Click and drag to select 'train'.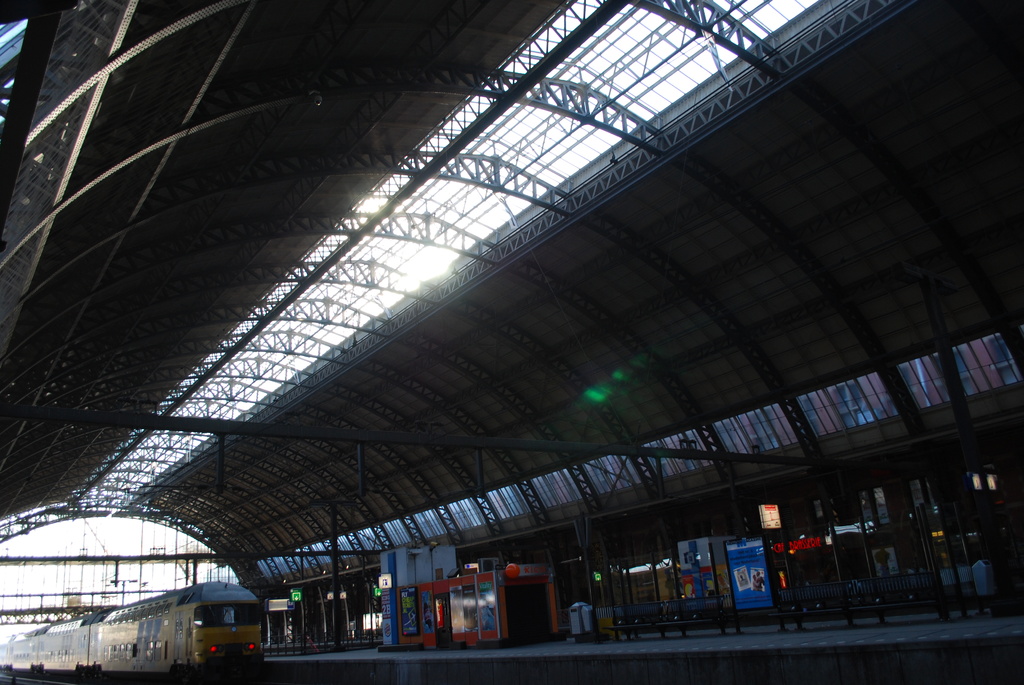
Selection: rect(0, 578, 259, 684).
